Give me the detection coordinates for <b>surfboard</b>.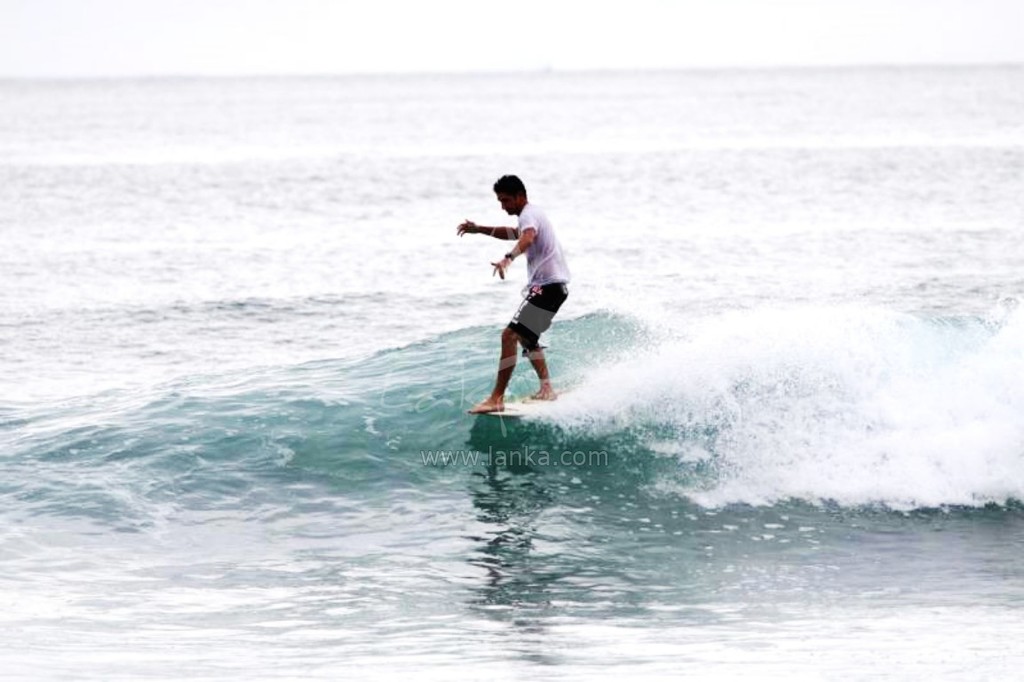
[x1=488, y1=388, x2=562, y2=420].
